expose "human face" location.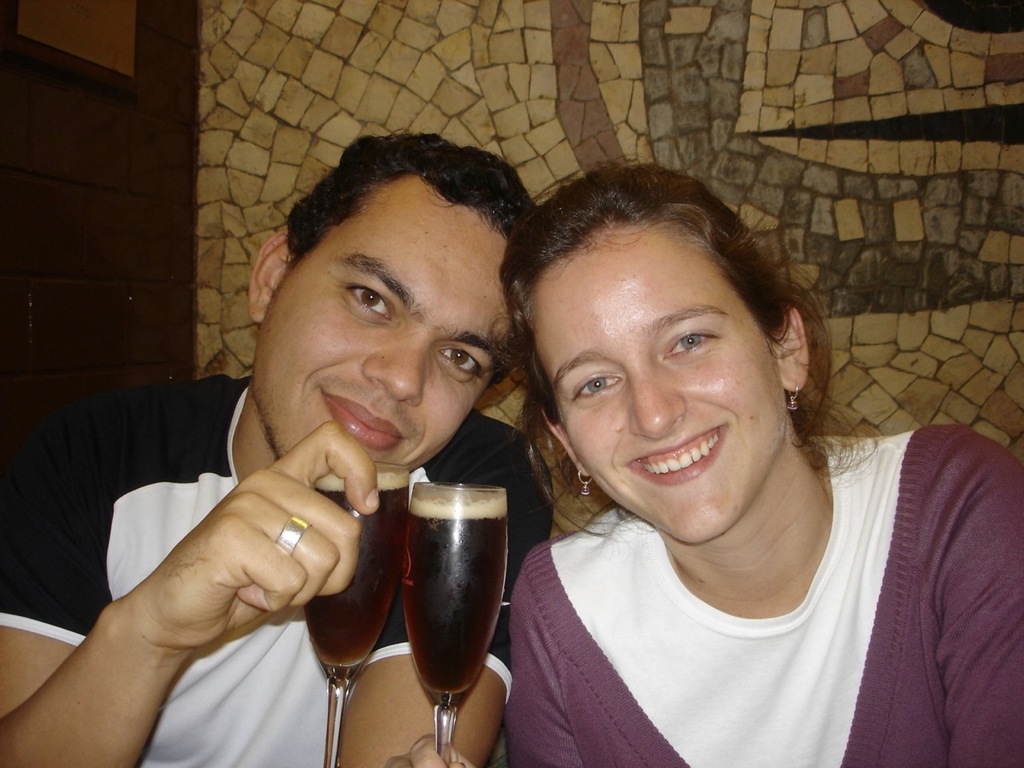
Exposed at (x1=534, y1=223, x2=783, y2=543).
